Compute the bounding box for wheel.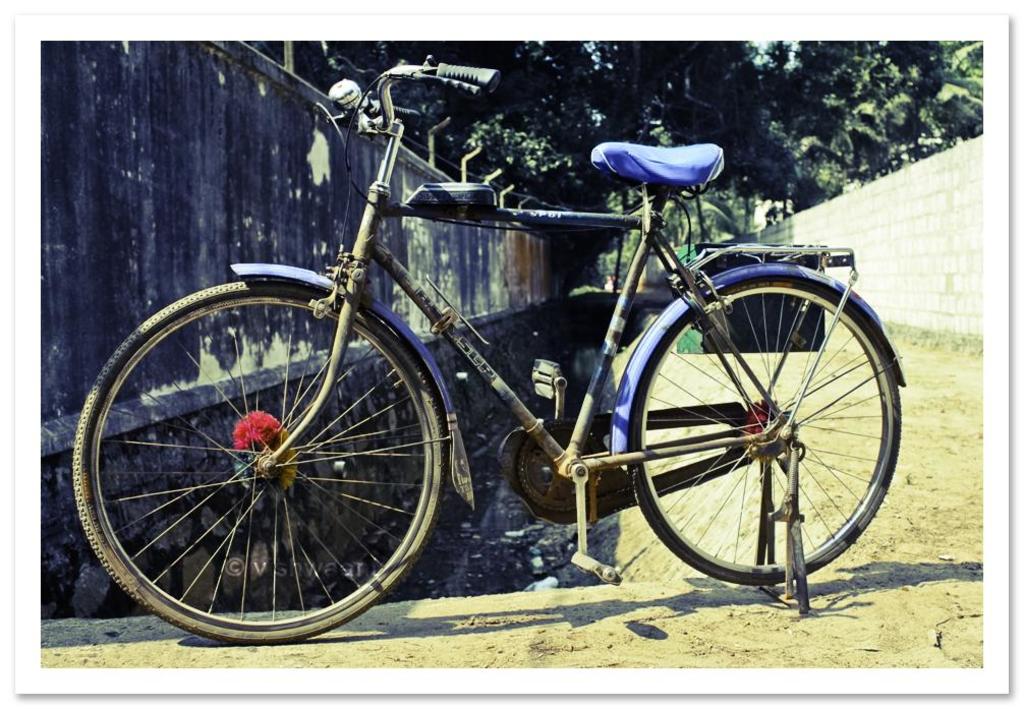
<box>626,276,904,586</box>.
